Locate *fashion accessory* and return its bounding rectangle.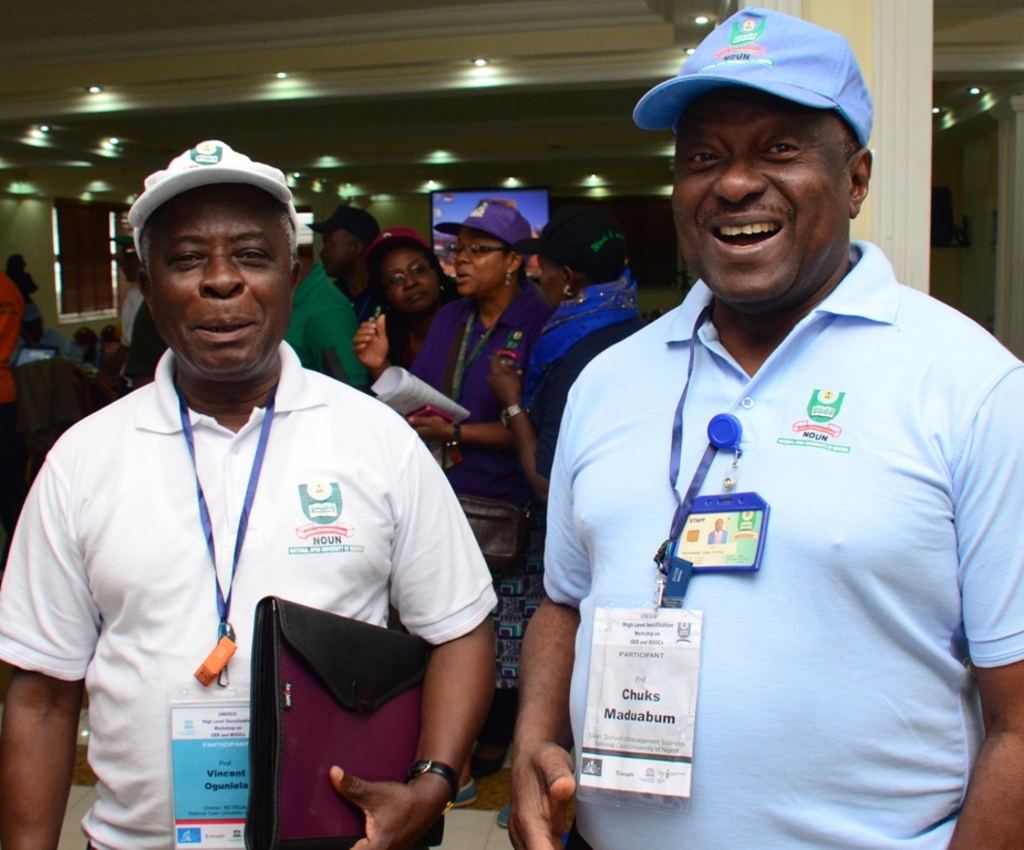
select_region(444, 419, 463, 447).
